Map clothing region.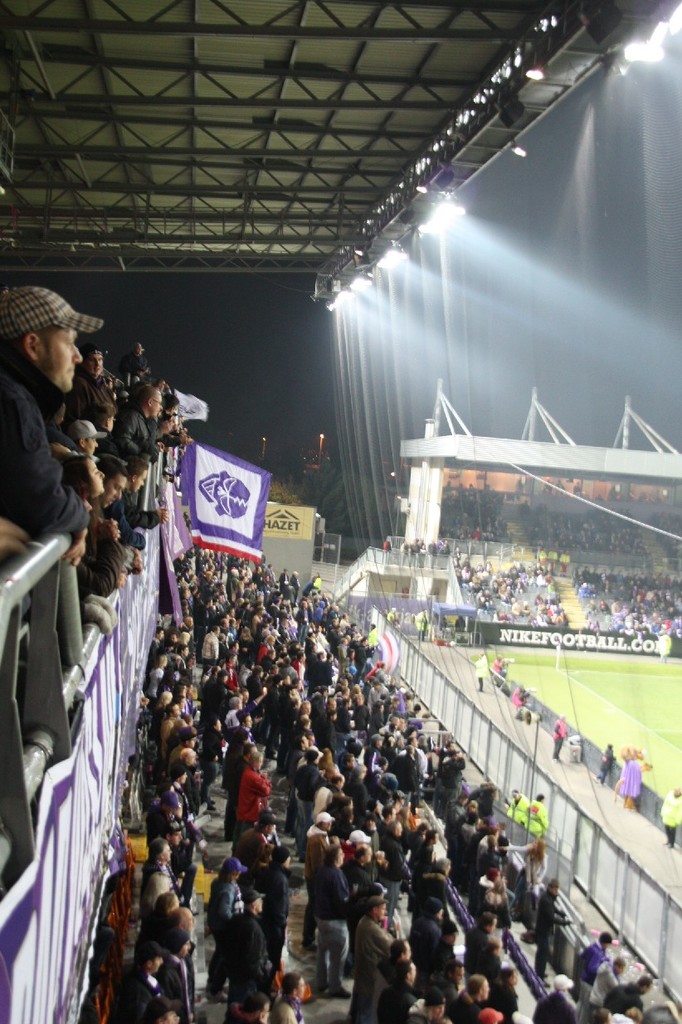
Mapped to bbox=[207, 909, 264, 1009].
